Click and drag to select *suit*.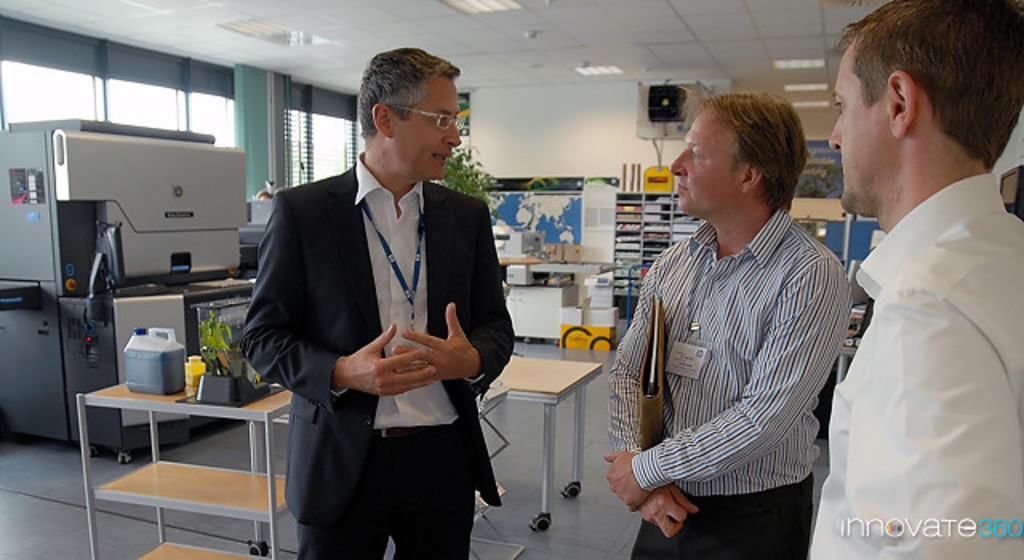
Selection: bbox(267, 85, 496, 547).
